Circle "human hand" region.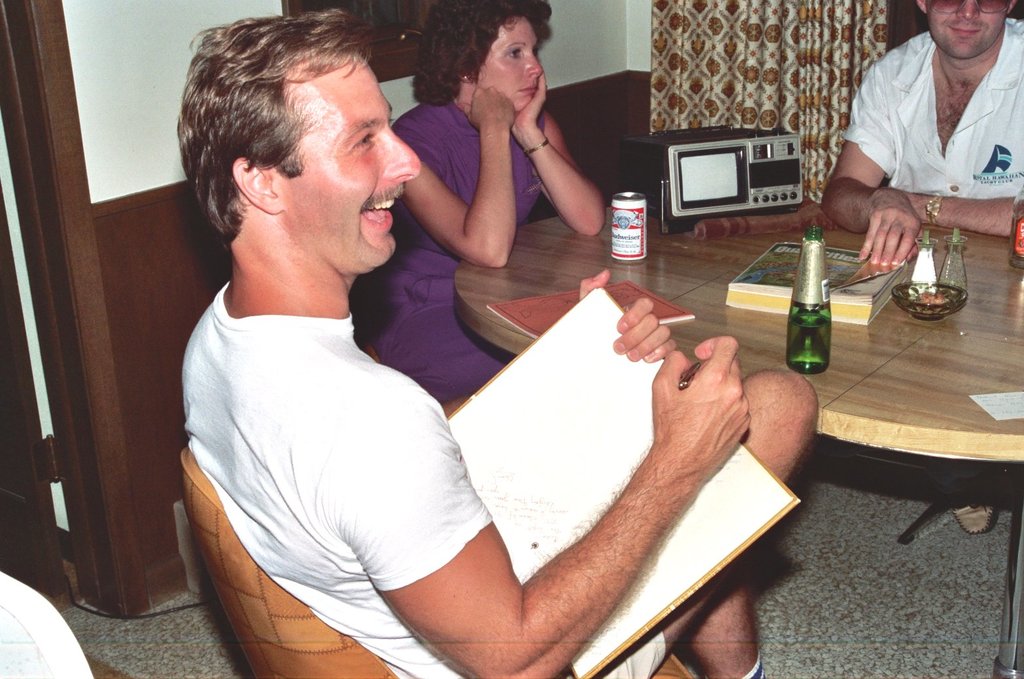
Region: [506, 67, 548, 134].
